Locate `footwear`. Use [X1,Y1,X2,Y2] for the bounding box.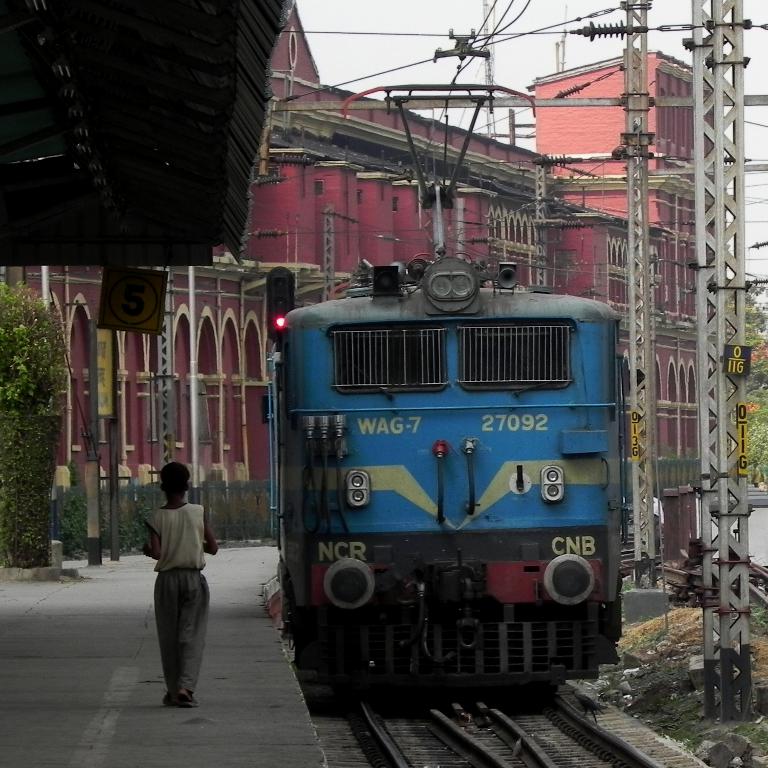
[162,691,174,707].
